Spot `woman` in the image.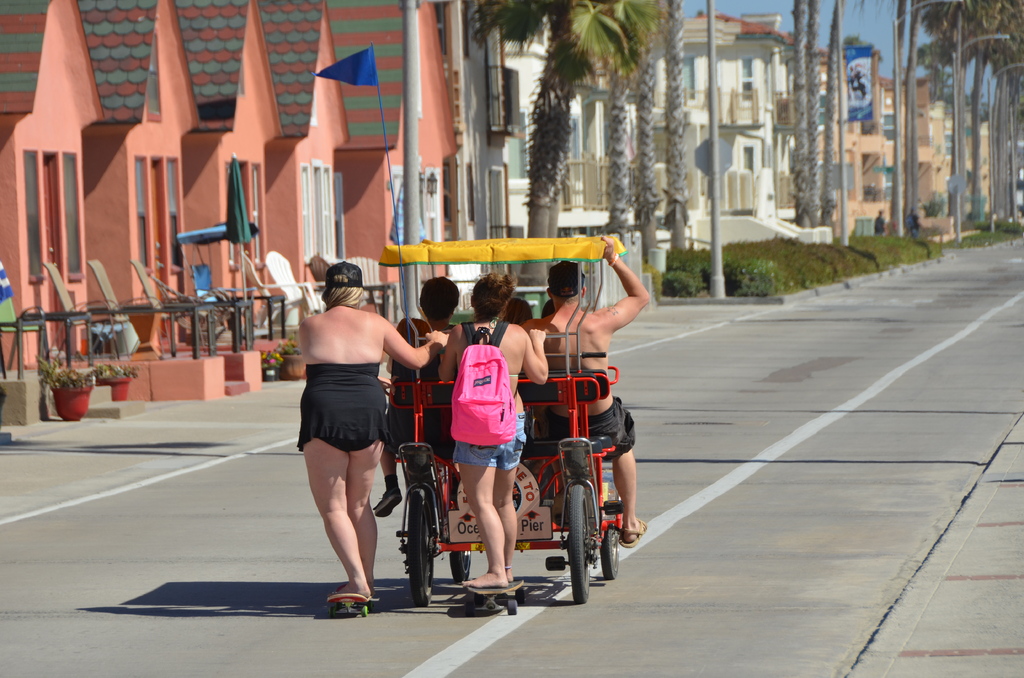
`woman` found at region(272, 251, 417, 607).
